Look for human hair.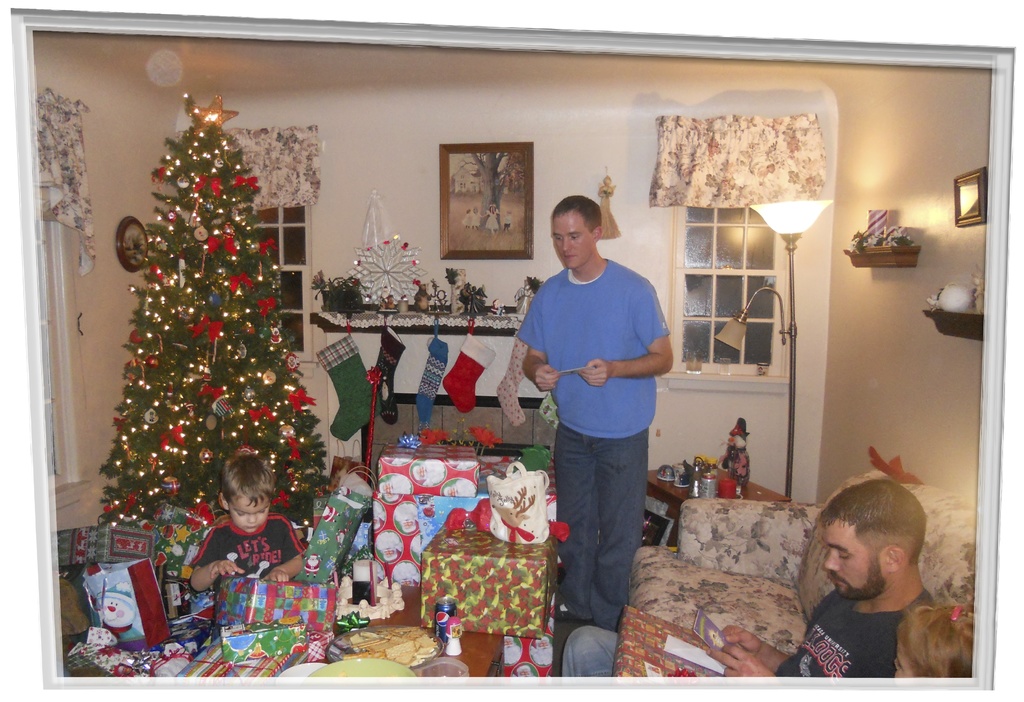
Found: pyautogui.locateOnScreen(818, 479, 928, 566).
